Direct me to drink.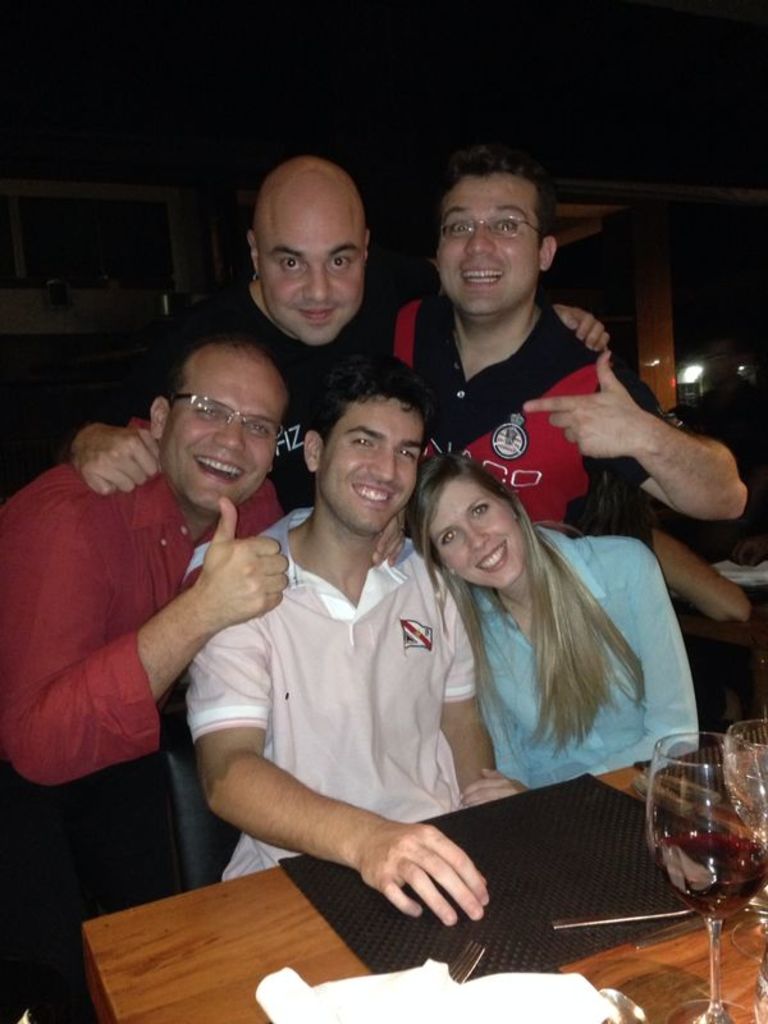
Direction: Rect(649, 823, 767, 922).
